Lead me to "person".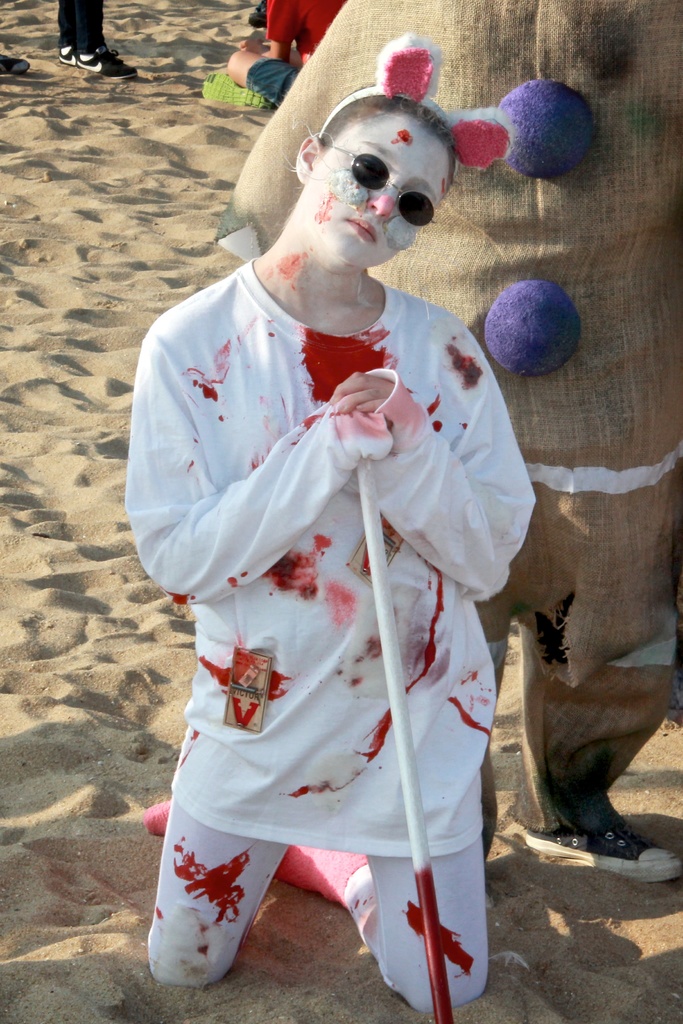
Lead to pyautogui.locateOnScreen(135, 36, 555, 995).
